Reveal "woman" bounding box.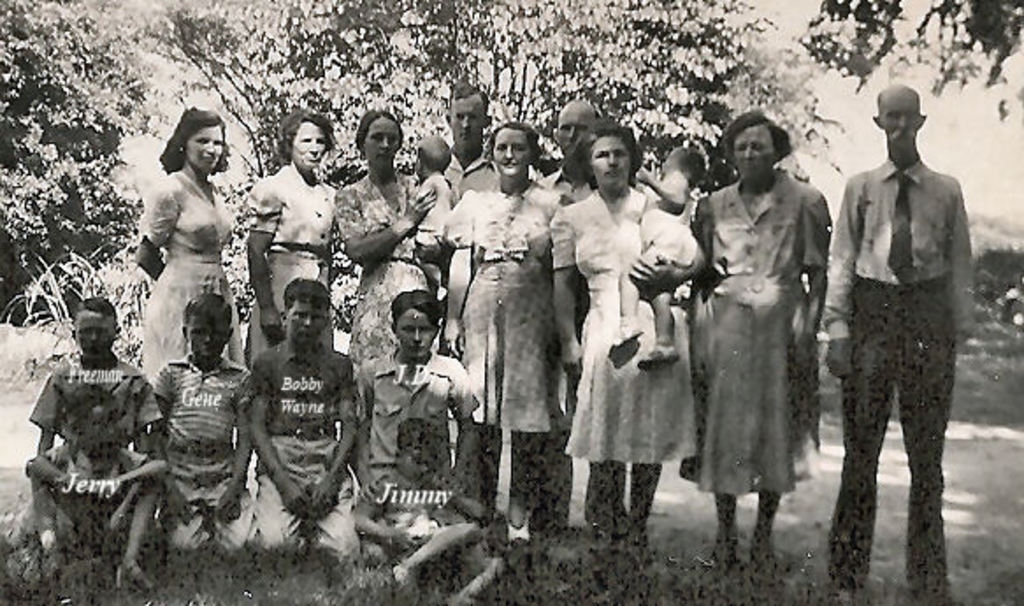
Revealed: <box>330,105,439,383</box>.
